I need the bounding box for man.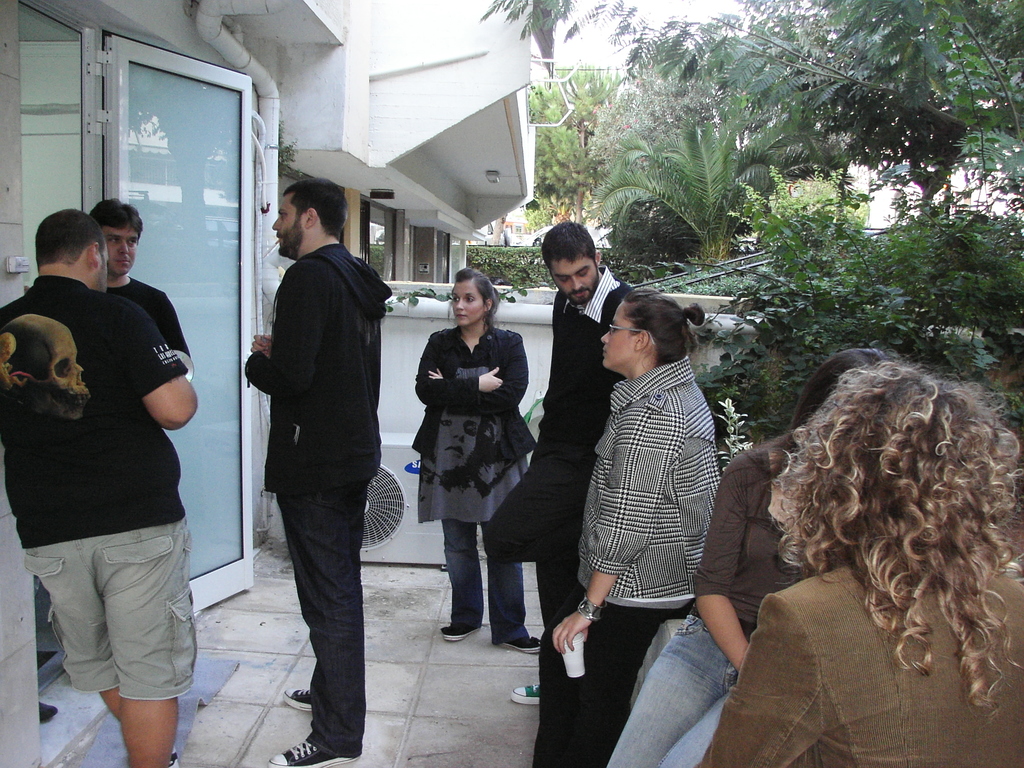
Here it is: detection(237, 129, 406, 743).
